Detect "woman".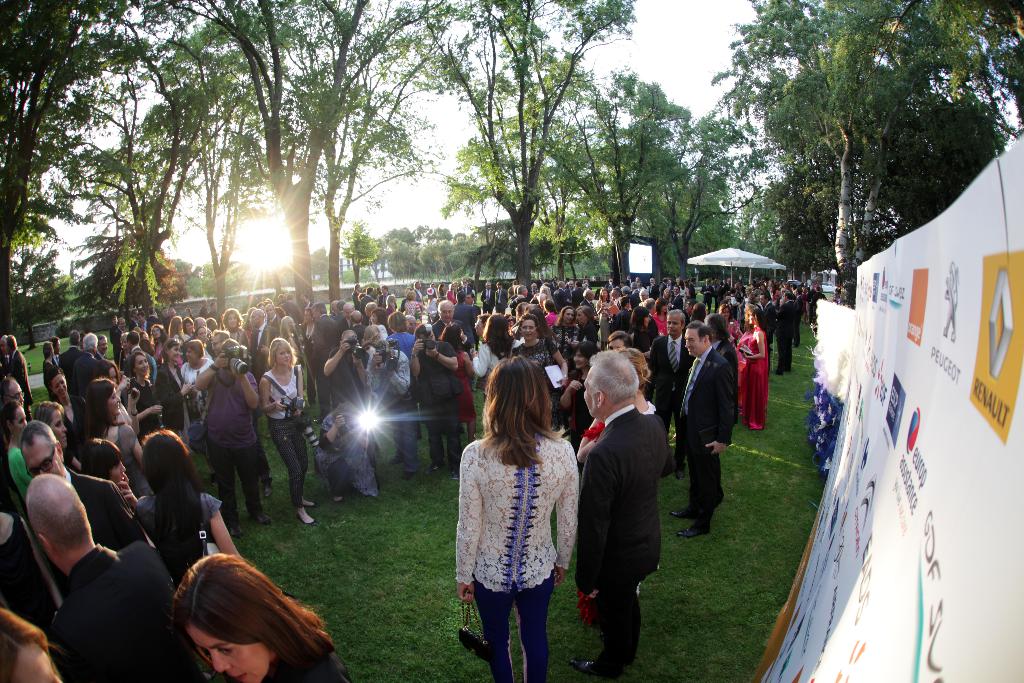
Detected at crop(33, 395, 75, 457).
